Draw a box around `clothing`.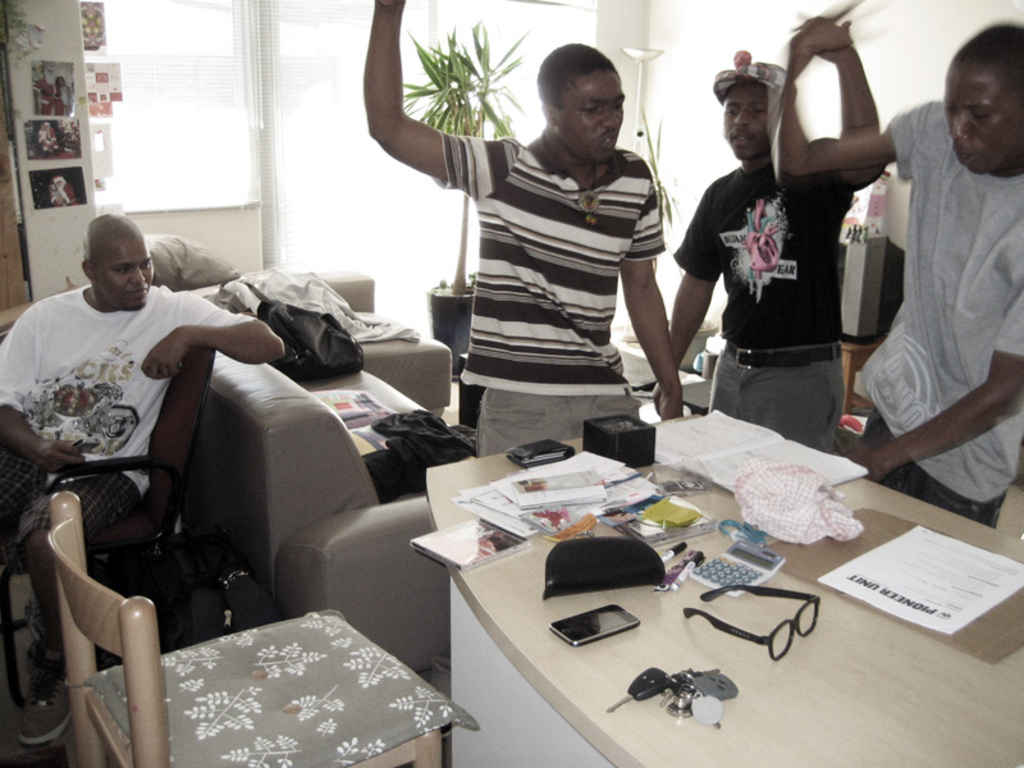
pyautogui.locateOnScreen(439, 119, 653, 457).
